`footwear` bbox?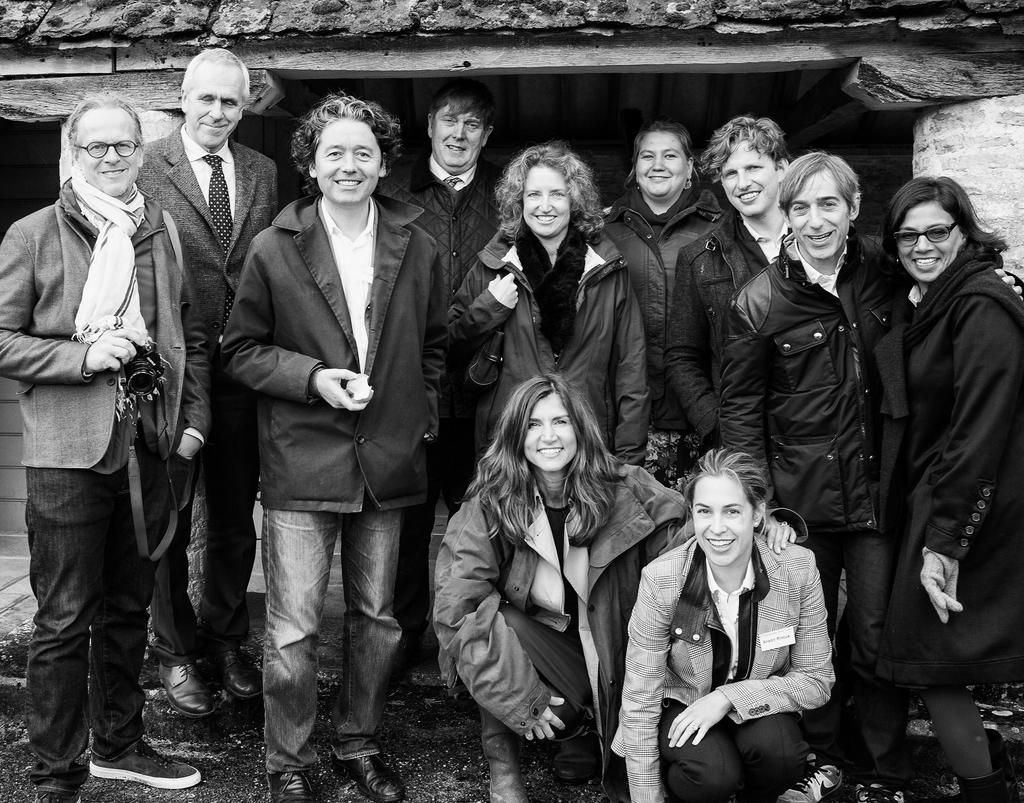
[333, 746, 406, 802]
